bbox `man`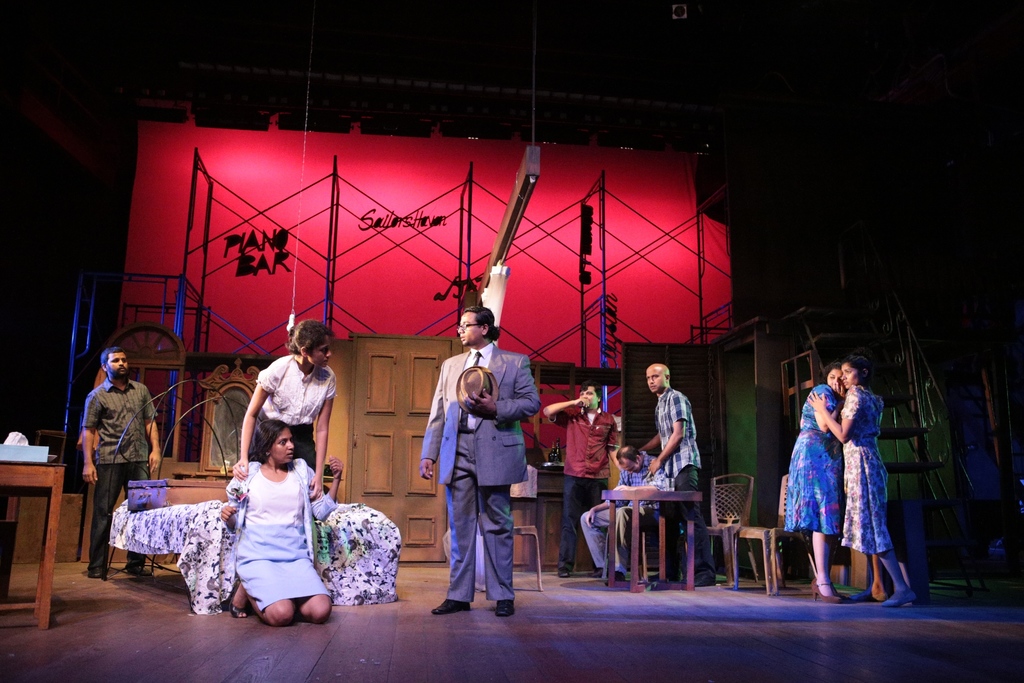
region(412, 306, 541, 621)
